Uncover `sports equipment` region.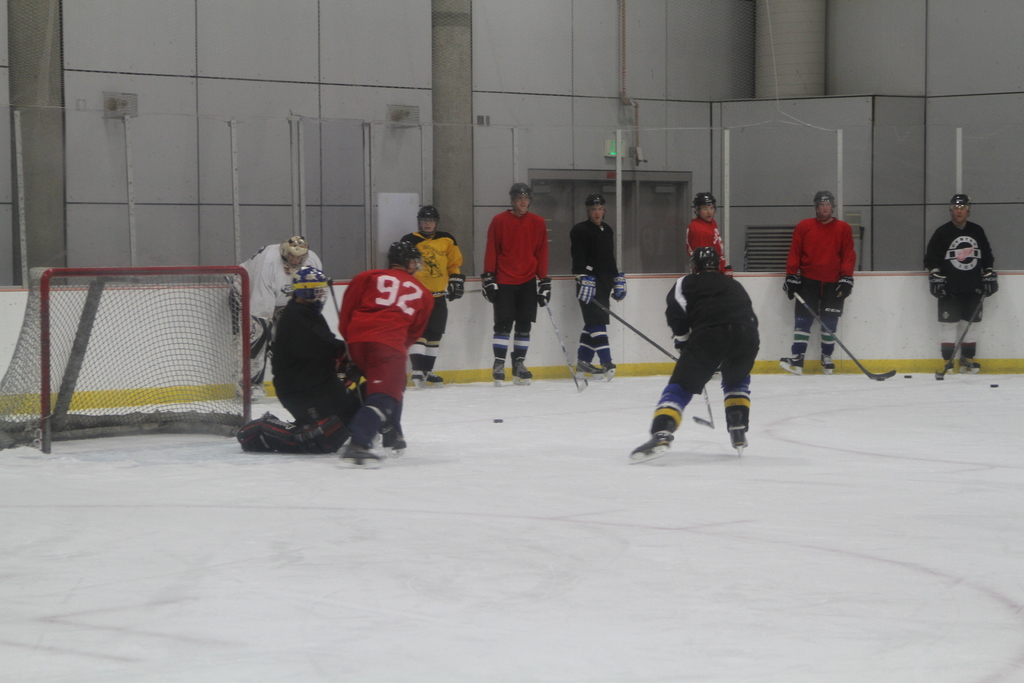
Uncovered: (495,349,507,386).
